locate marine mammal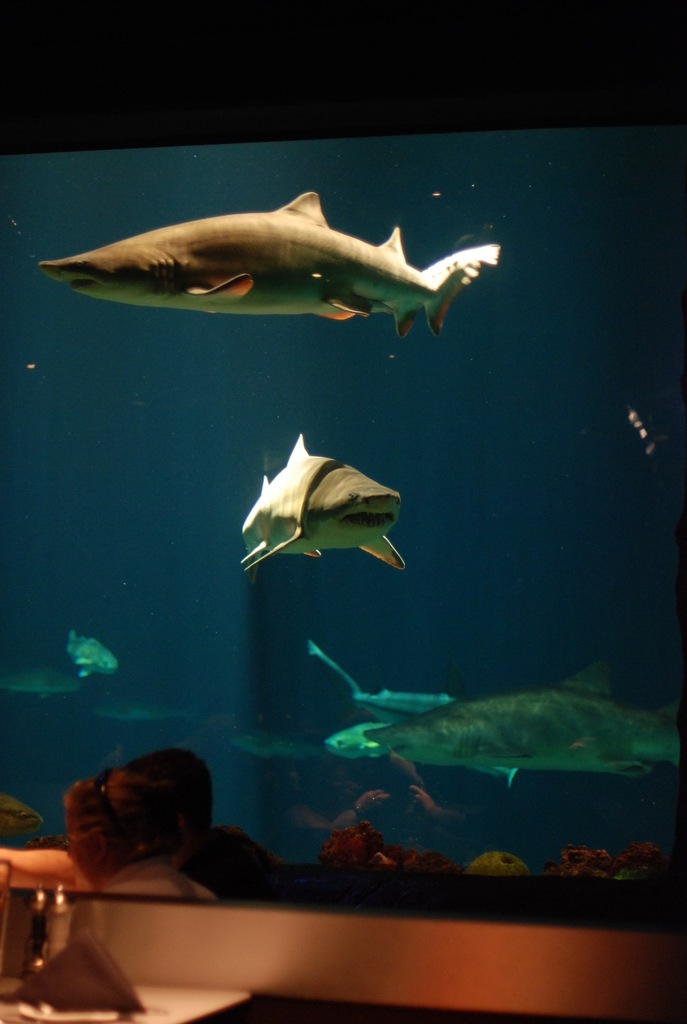
crop(0, 624, 122, 704)
